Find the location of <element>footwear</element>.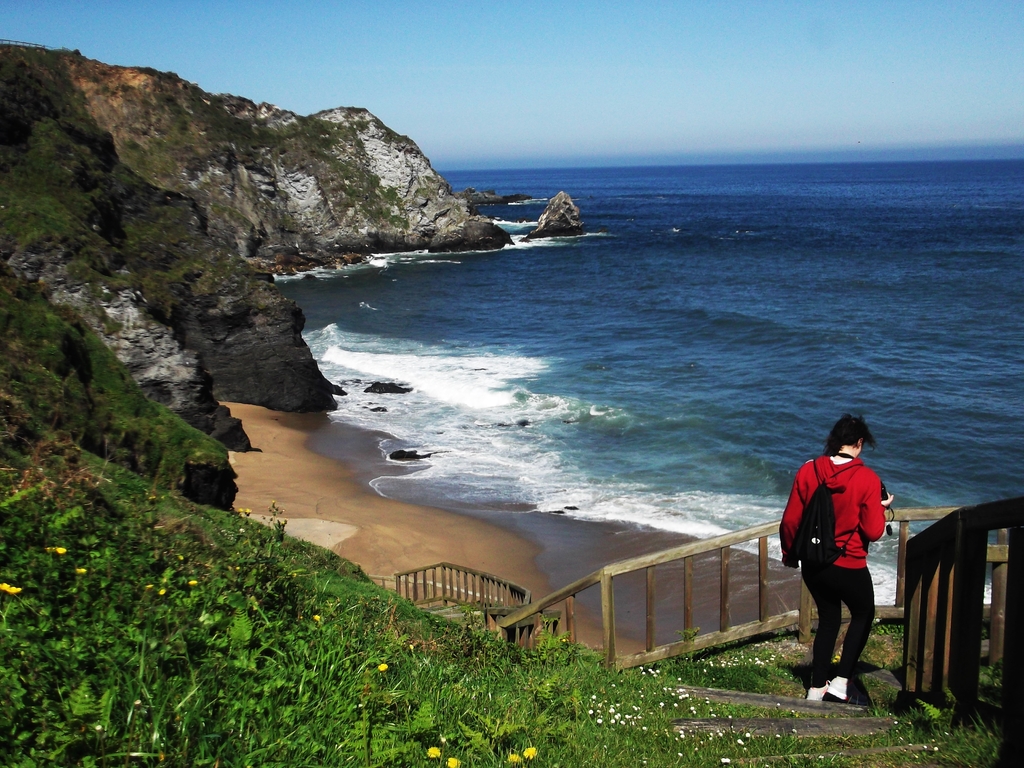
Location: {"left": 806, "top": 683, "right": 829, "bottom": 701}.
